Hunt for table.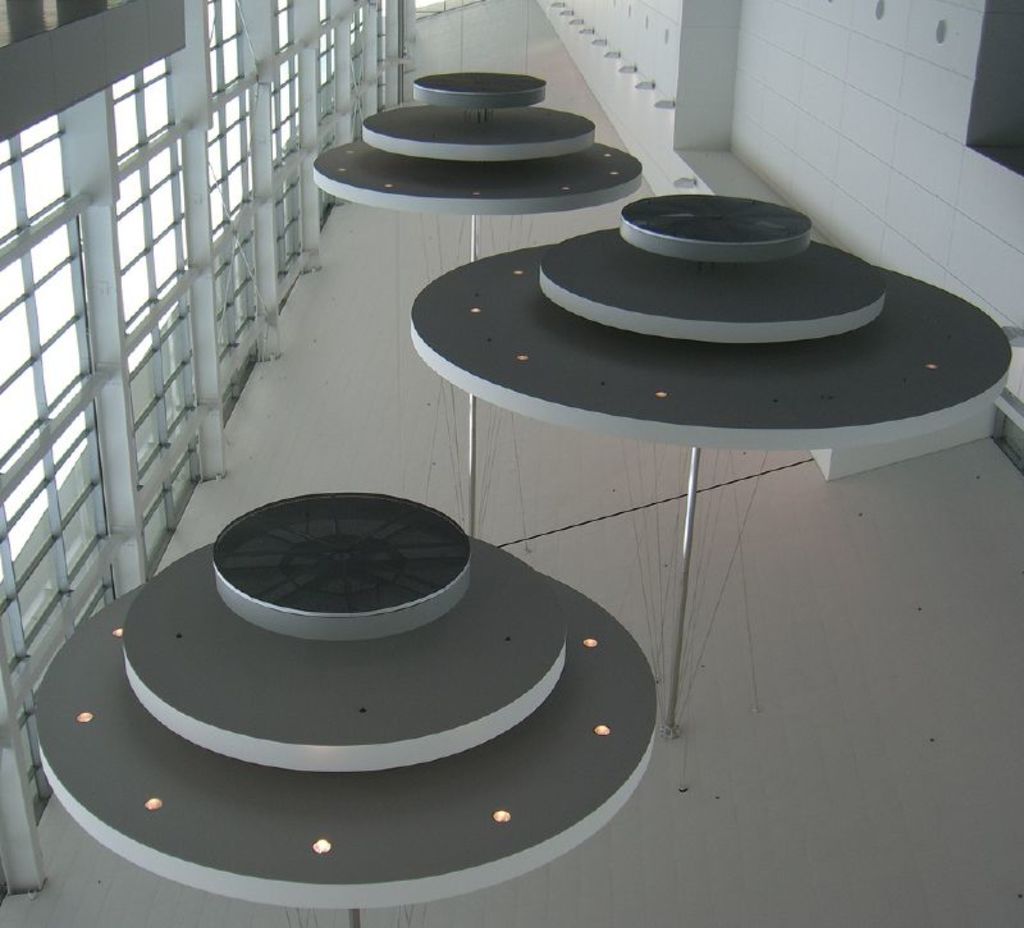
Hunted down at {"left": 312, "top": 74, "right": 645, "bottom": 536}.
